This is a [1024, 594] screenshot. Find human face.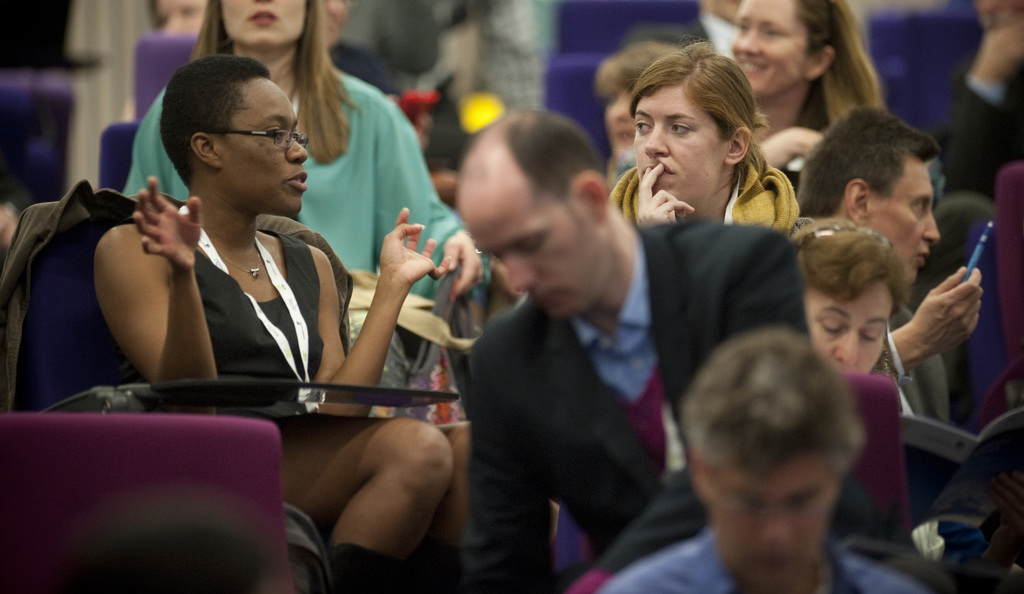
Bounding box: (left=634, top=83, right=726, bottom=203).
